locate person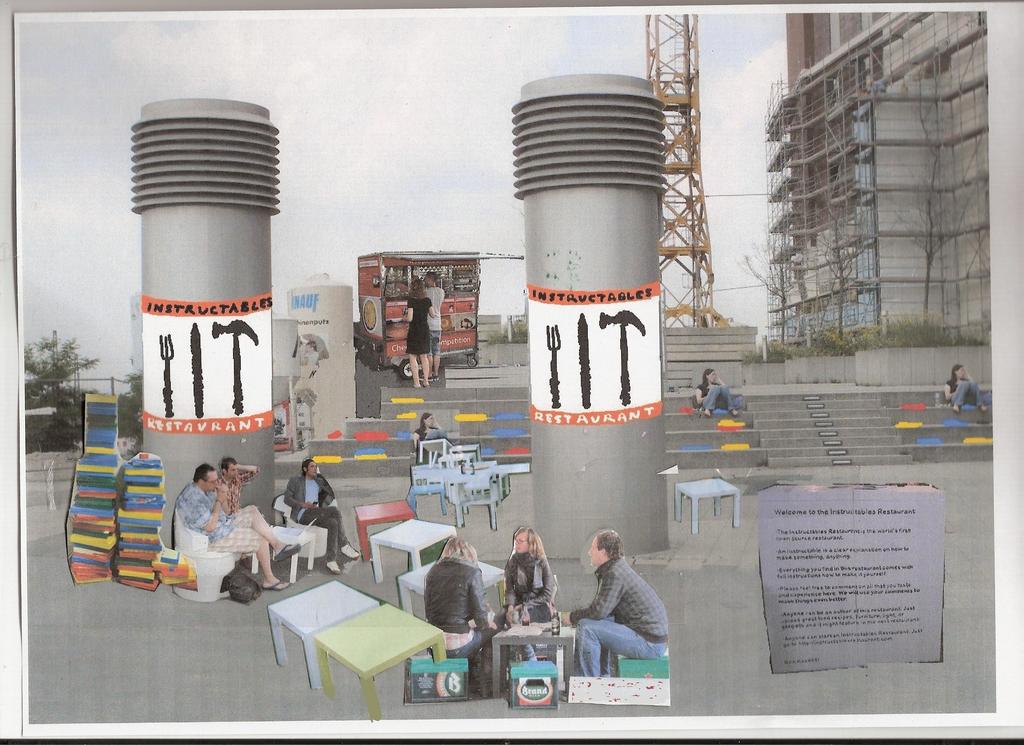
[left=216, top=458, right=305, bottom=592]
